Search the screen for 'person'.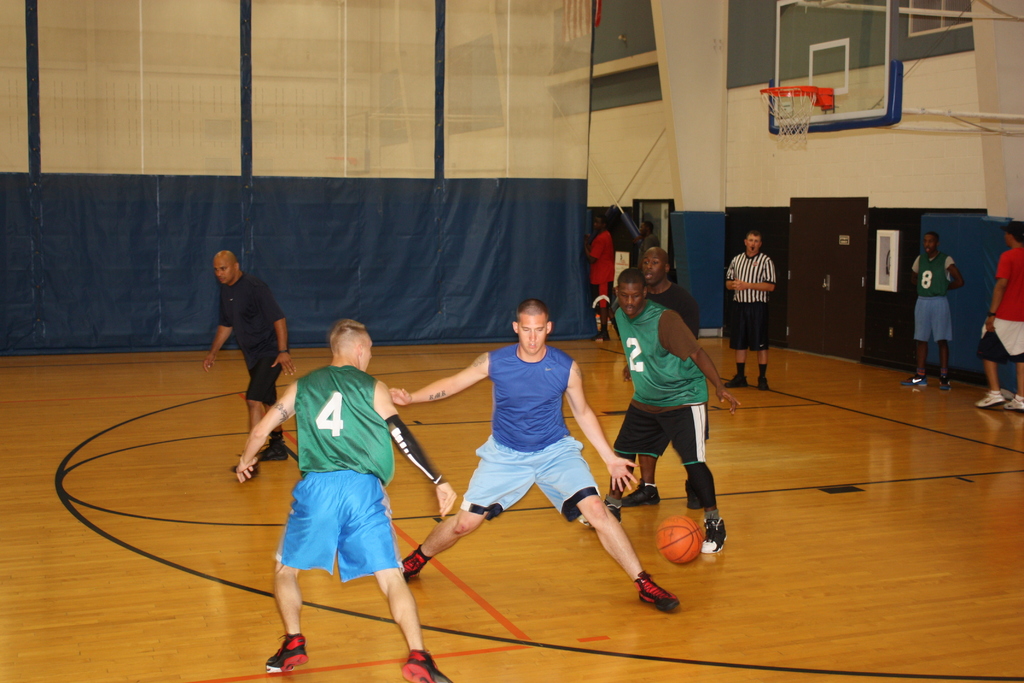
Found at (224, 317, 452, 682).
